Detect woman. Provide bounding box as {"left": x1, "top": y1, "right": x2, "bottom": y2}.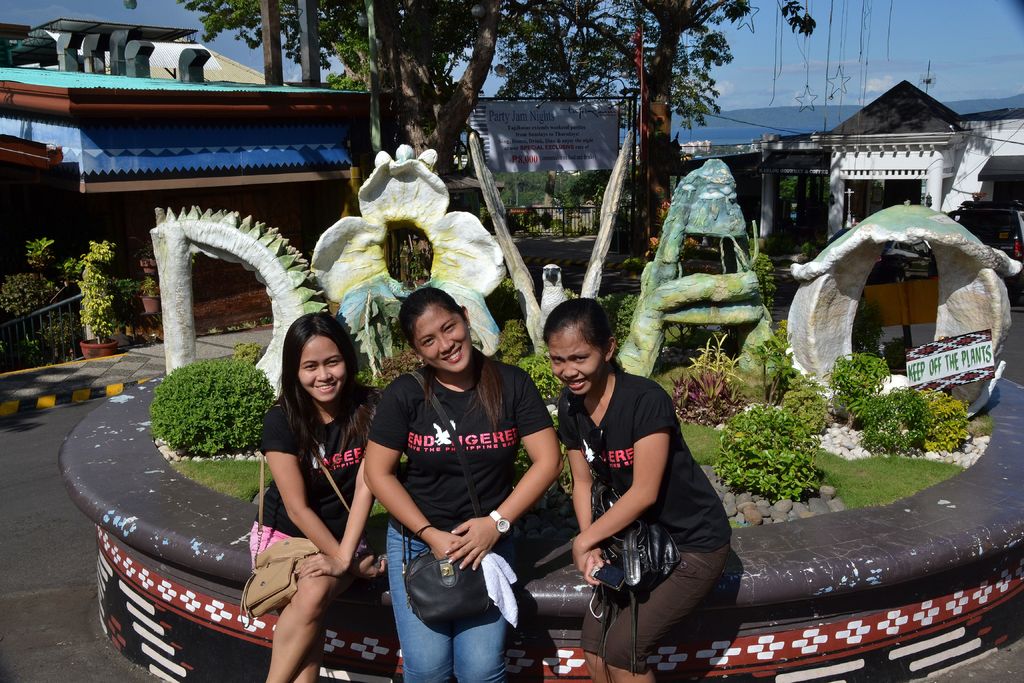
{"left": 223, "top": 303, "right": 381, "bottom": 682}.
